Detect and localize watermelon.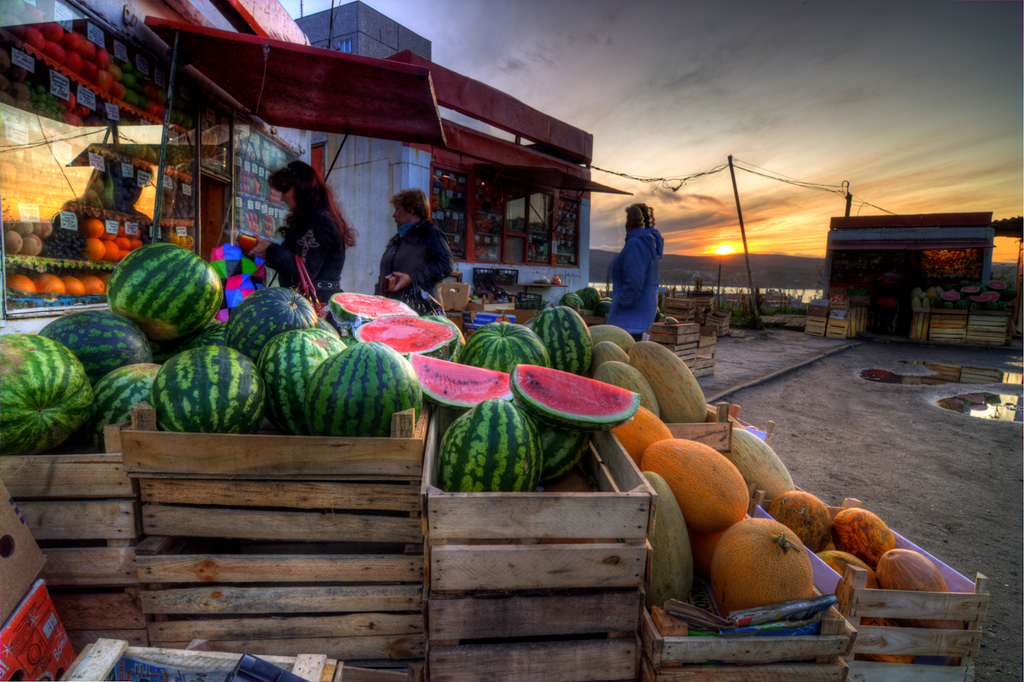
Localized at <region>560, 291, 581, 308</region>.
